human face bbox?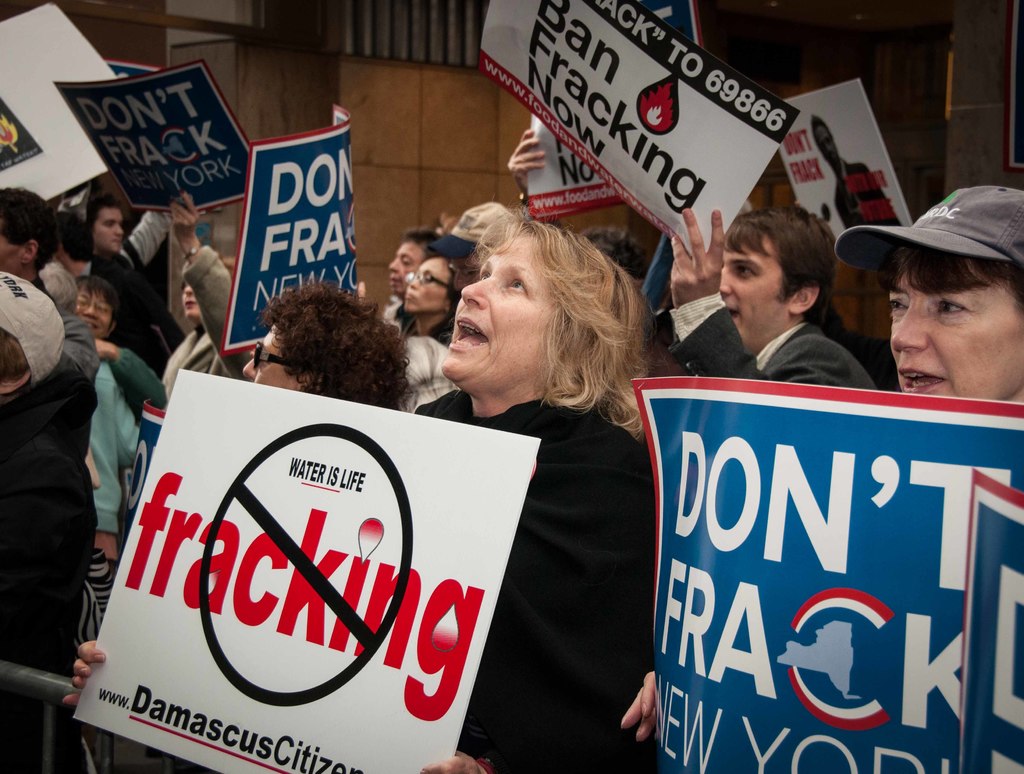
<region>815, 122, 839, 163</region>
